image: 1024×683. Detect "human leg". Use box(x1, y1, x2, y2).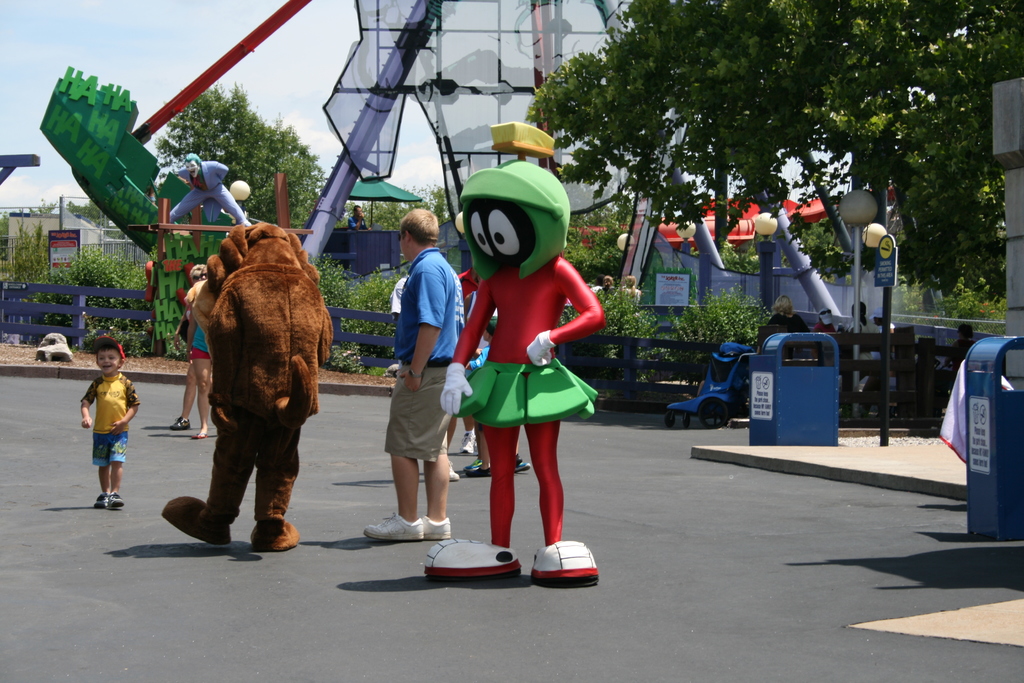
box(173, 369, 198, 428).
